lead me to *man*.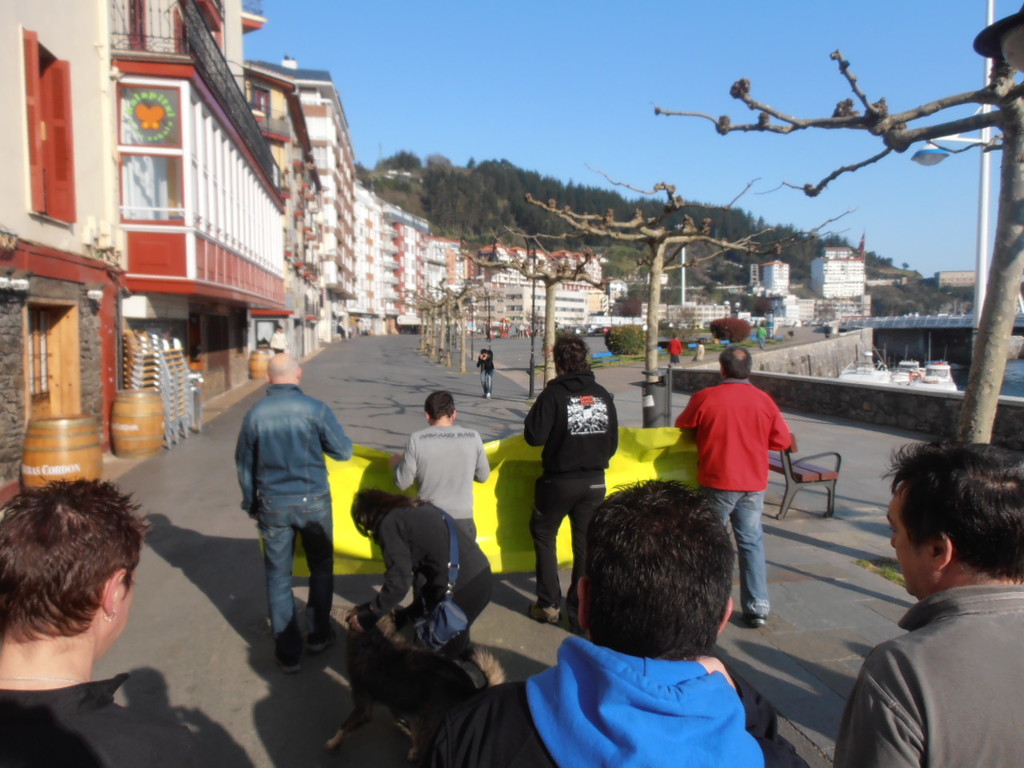
Lead to [x1=518, y1=338, x2=618, y2=626].
